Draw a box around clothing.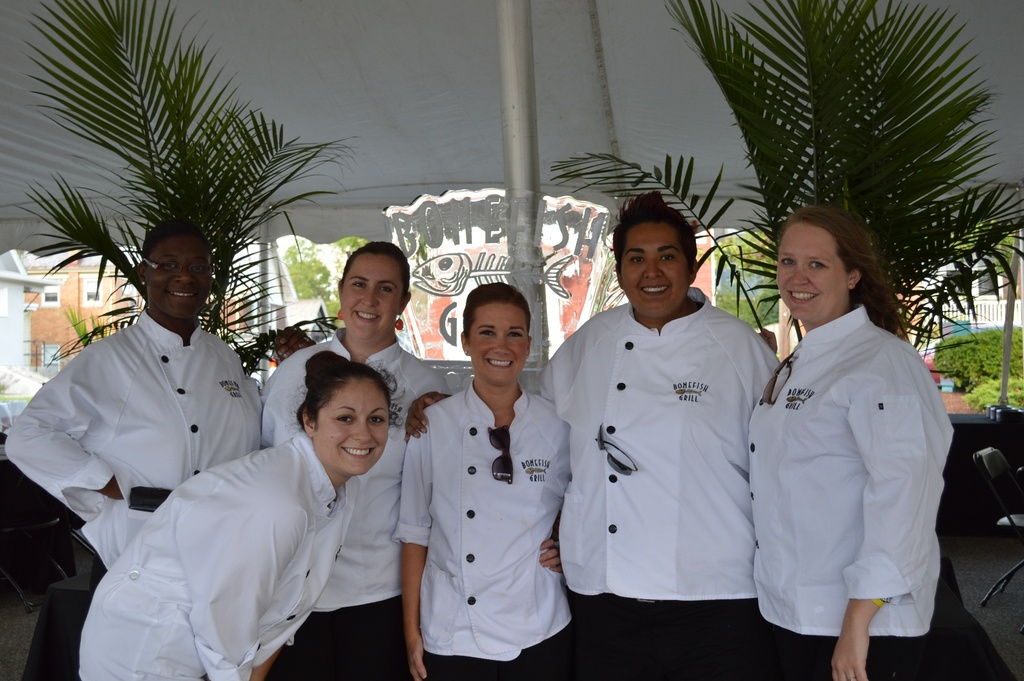
BBox(78, 428, 361, 680).
